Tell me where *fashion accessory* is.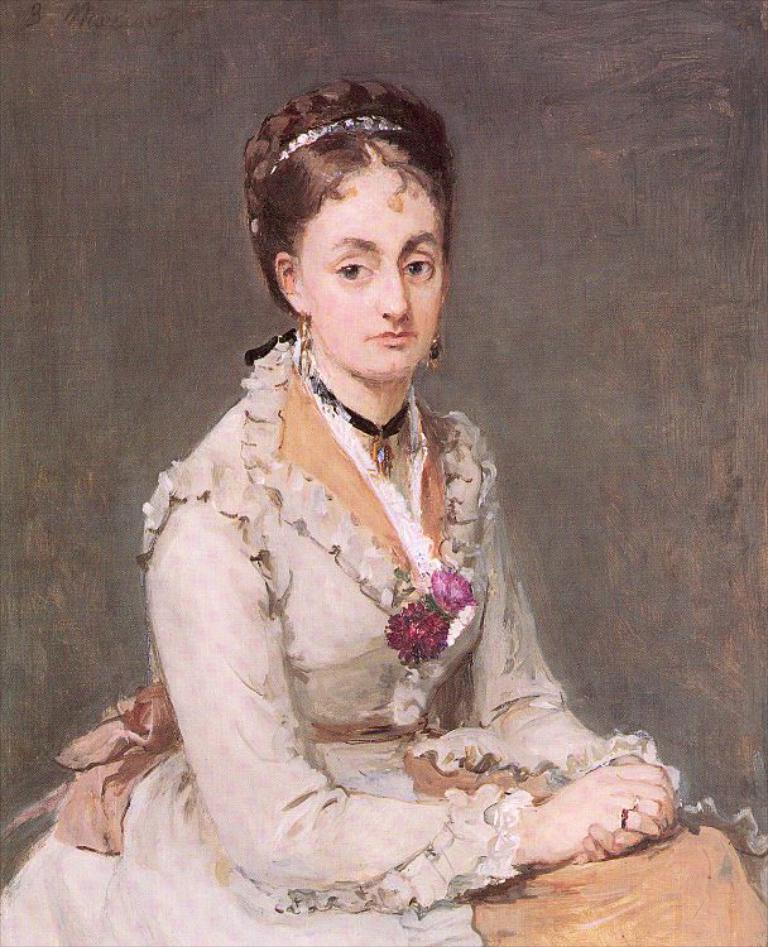
*fashion accessory* is at rect(297, 316, 311, 385).
